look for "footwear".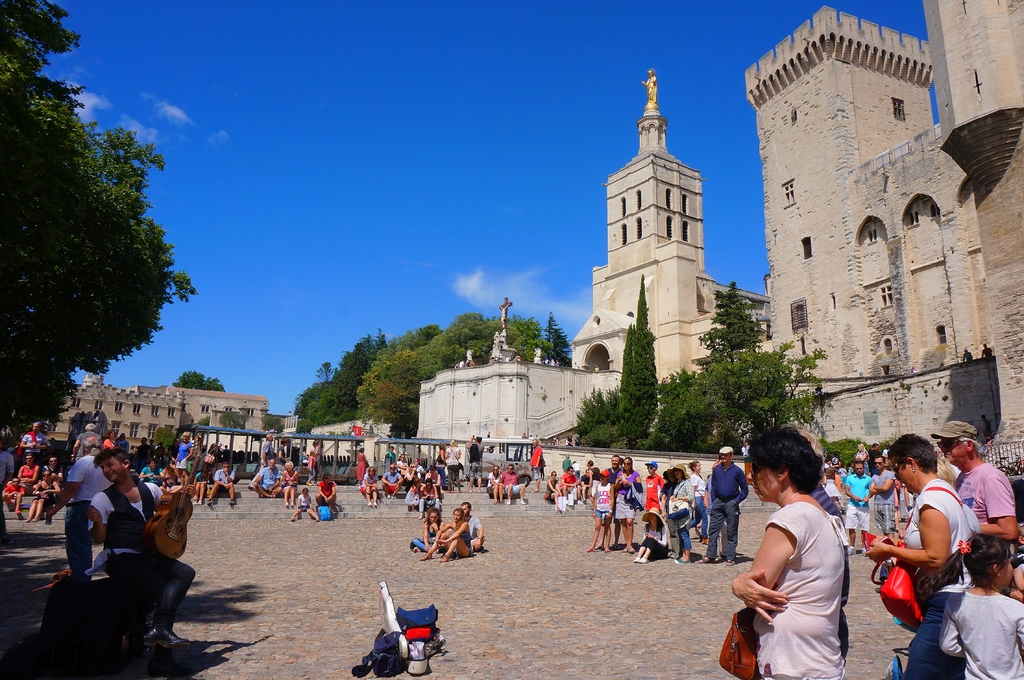
Found: 282,502,287,505.
